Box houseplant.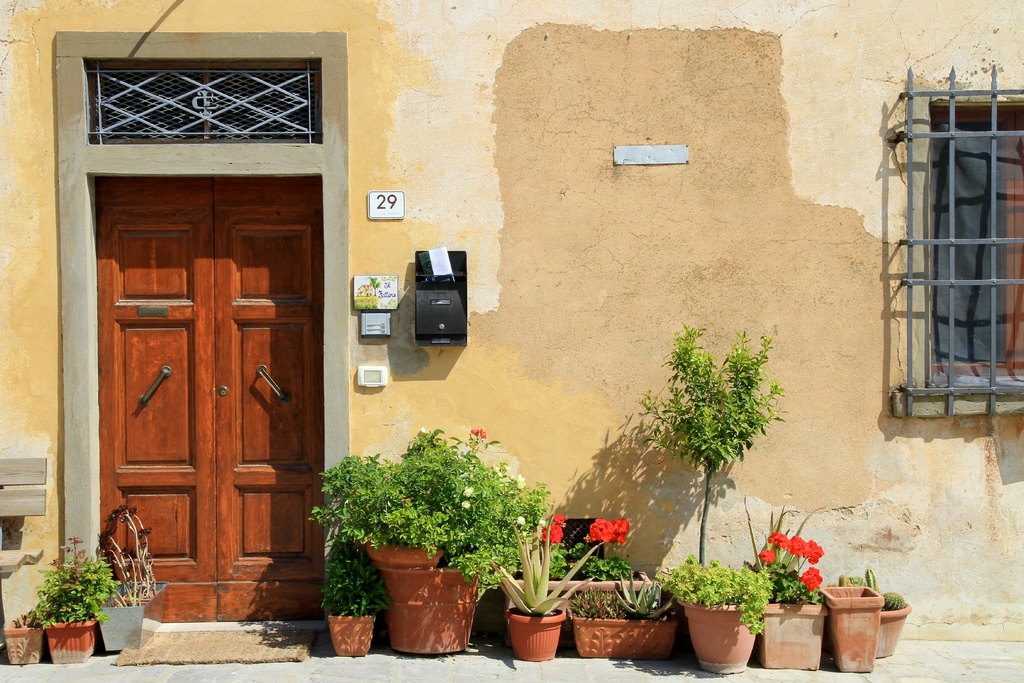
(758,522,829,670).
